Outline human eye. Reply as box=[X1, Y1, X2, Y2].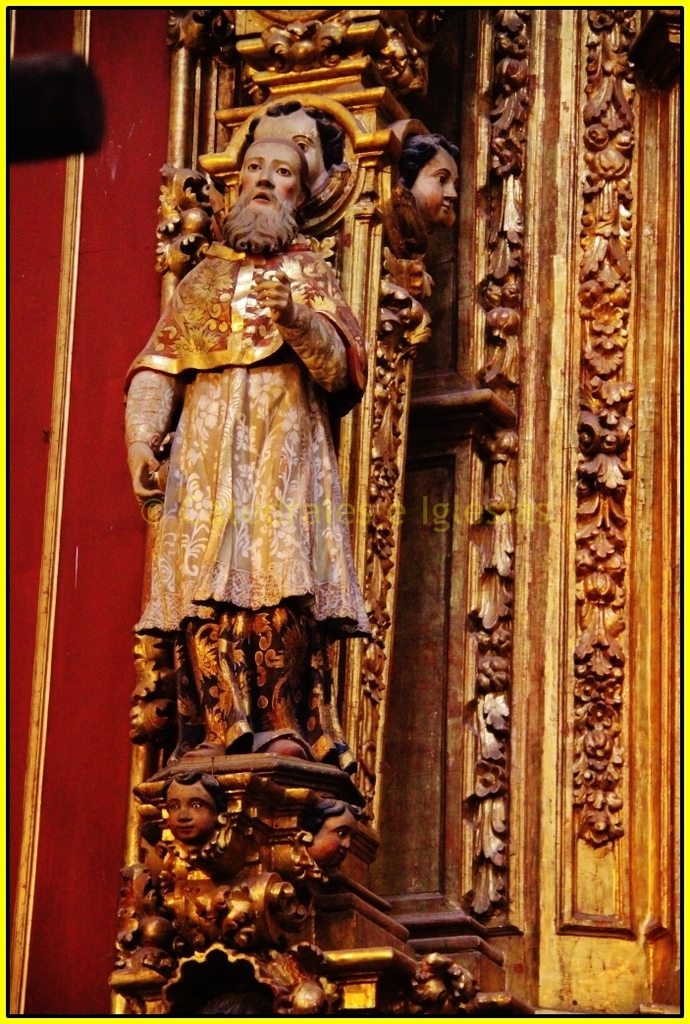
box=[296, 139, 313, 153].
